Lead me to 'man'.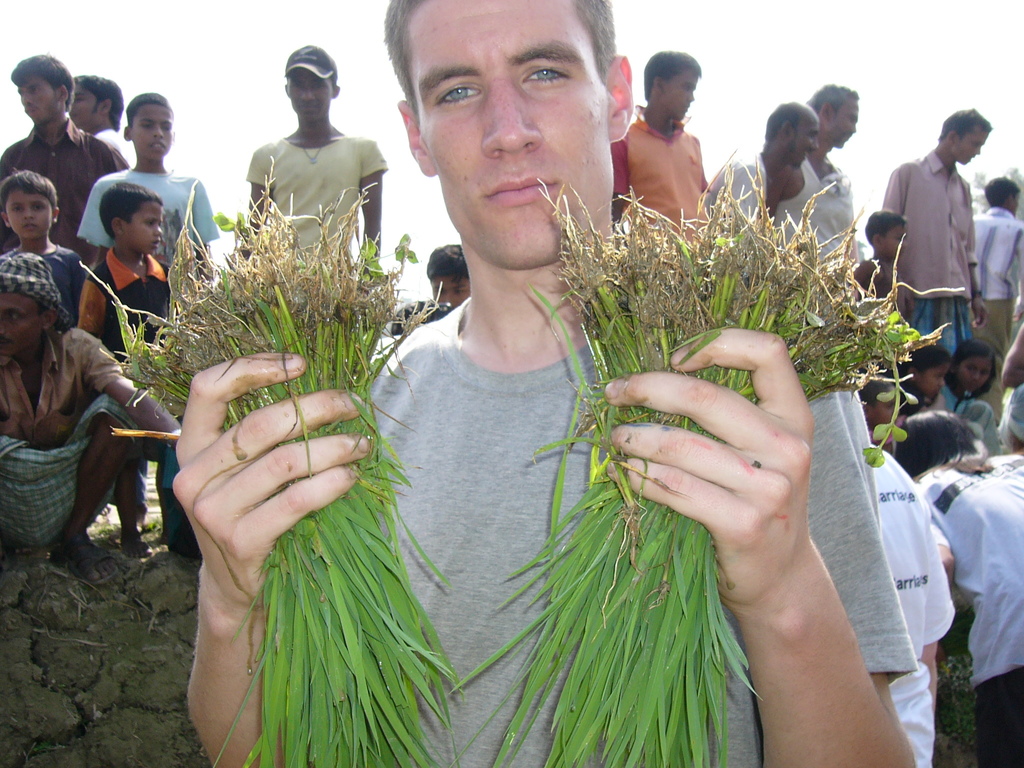
Lead to <region>173, 0, 943, 767</region>.
